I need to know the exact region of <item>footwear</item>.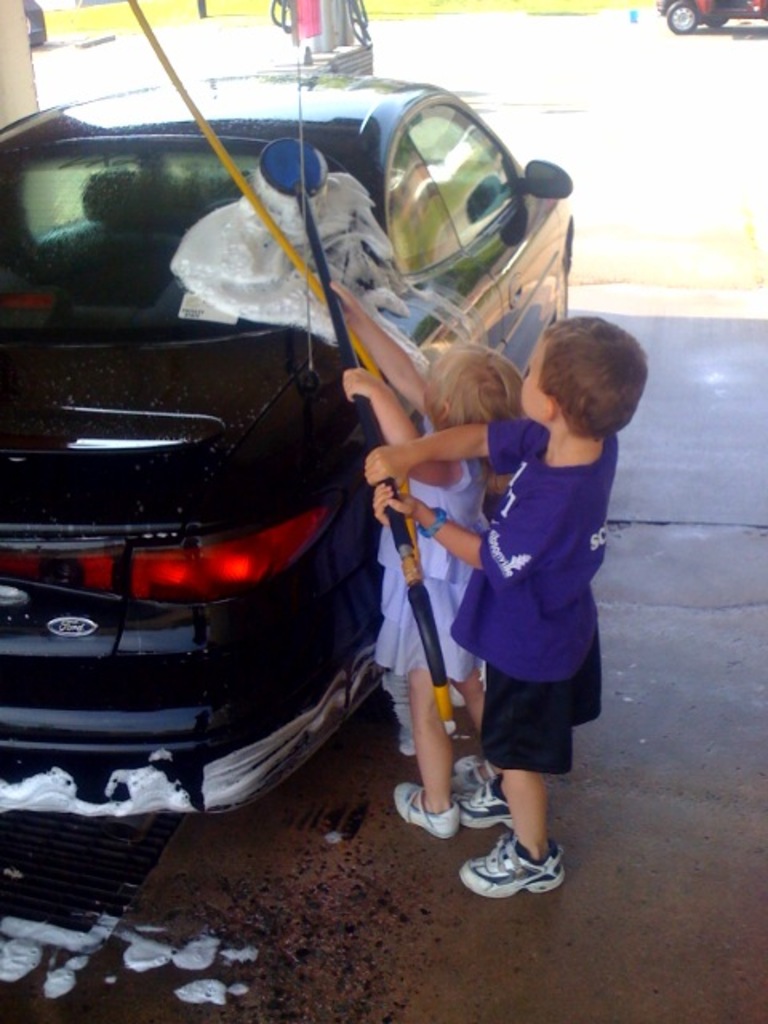
Region: pyautogui.locateOnScreen(390, 781, 459, 838).
